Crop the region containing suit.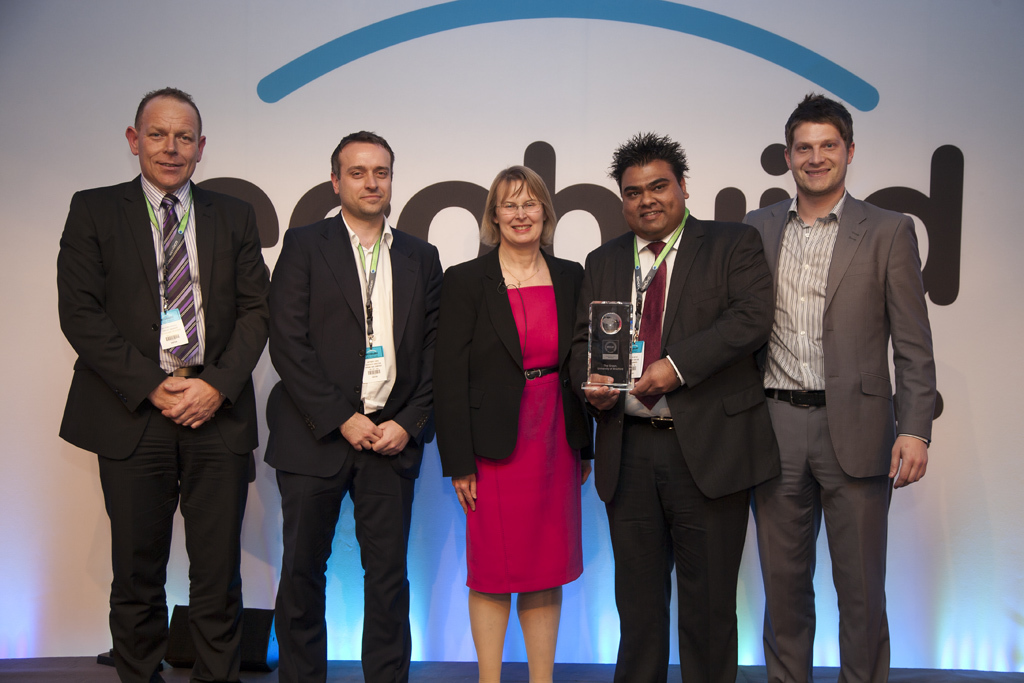
Crop region: x1=742 y1=187 x2=944 y2=682.
